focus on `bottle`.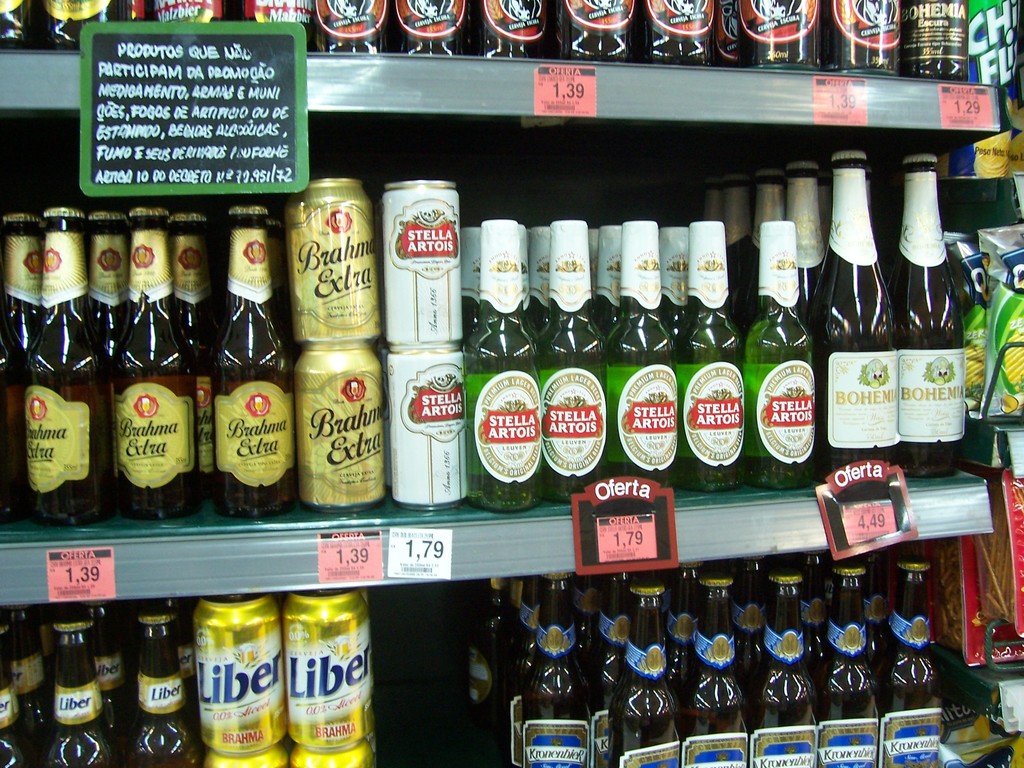
Focused at pyautogui.locateOnScreen(815, 563, 891, 767).
